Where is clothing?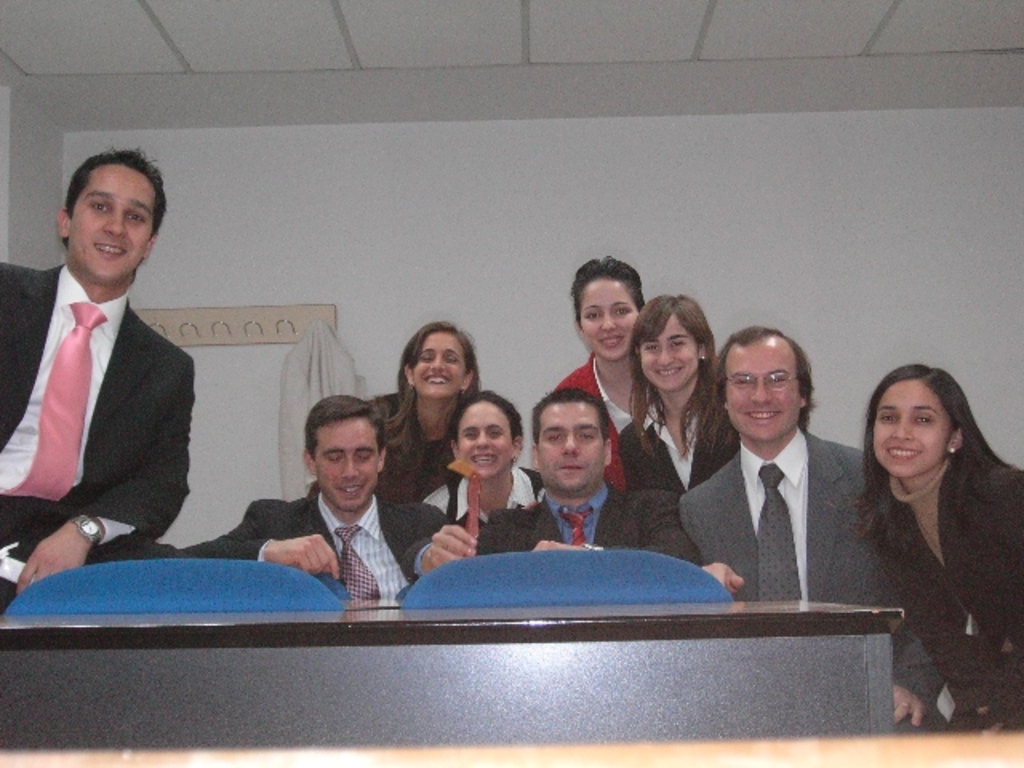
[0, 258, 182, 618].
